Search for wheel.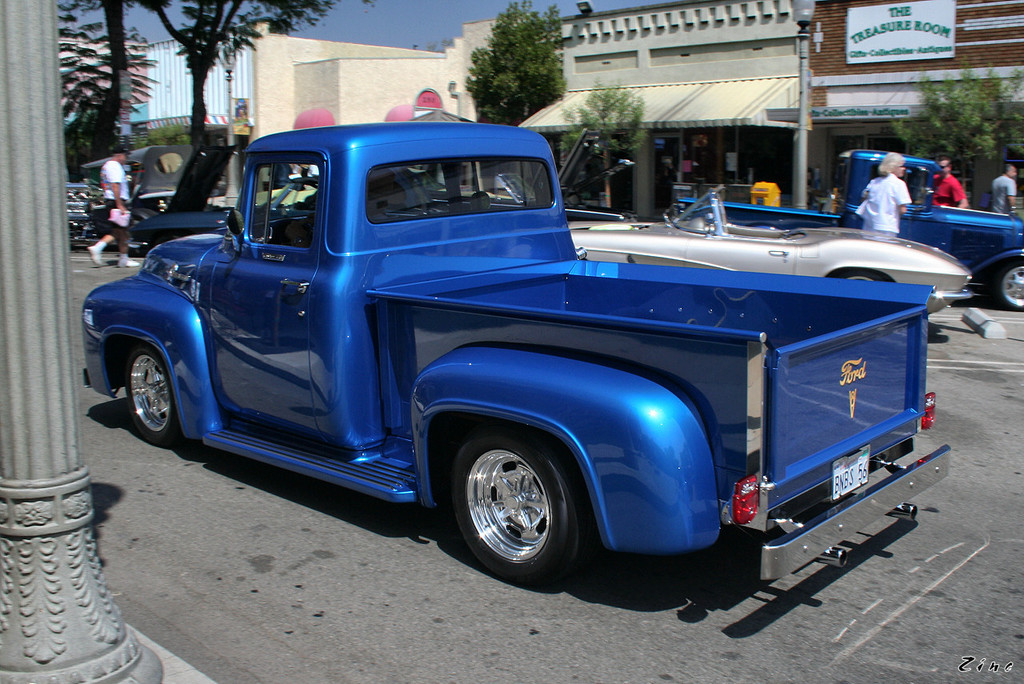
Found at detection(446, 424, 592, 593).
